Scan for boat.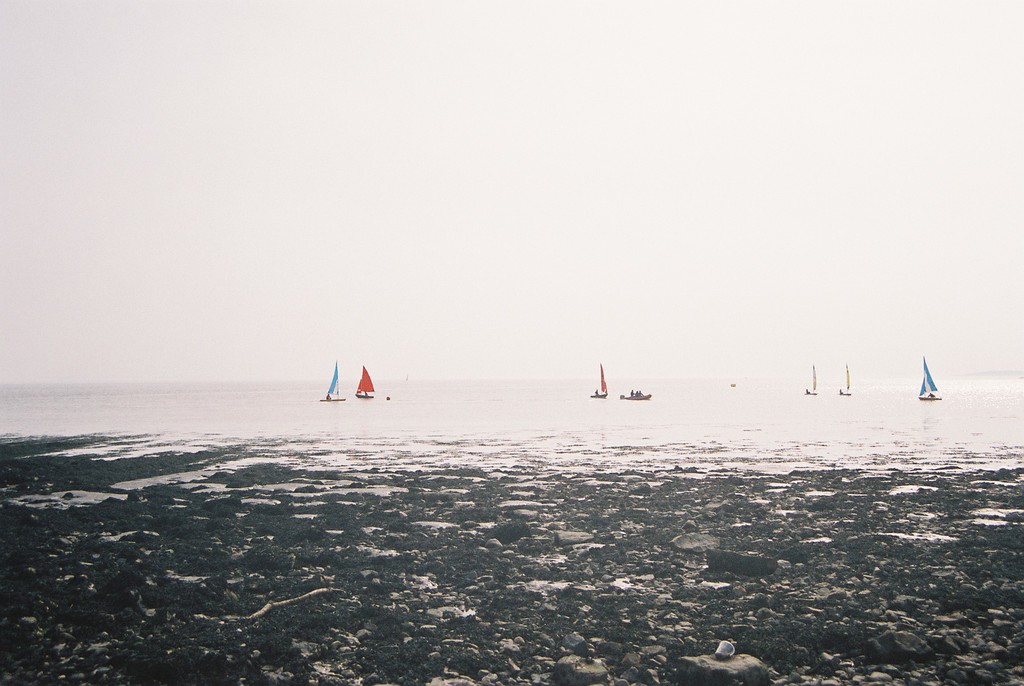
Scan result: crop(322, 356, 344, 404).
